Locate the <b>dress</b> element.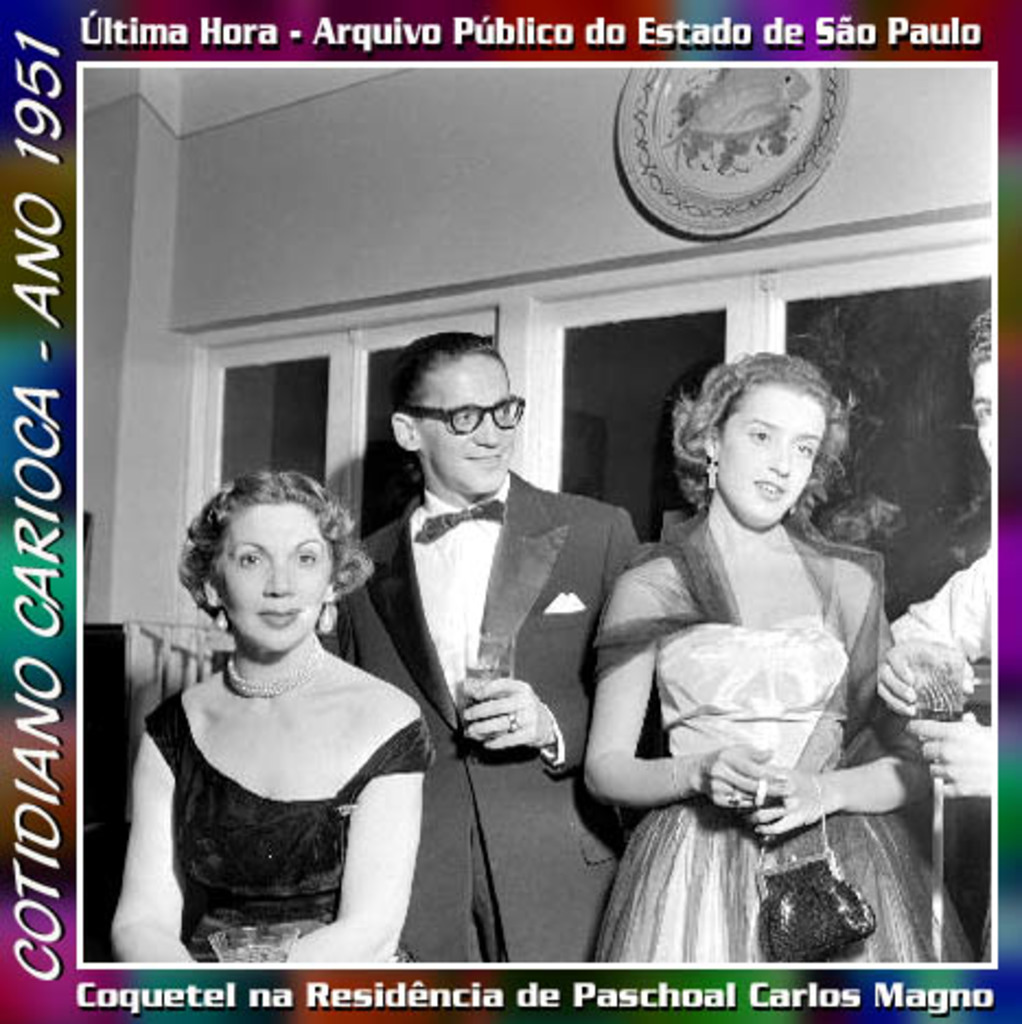
Element bbox: 136,687,440,971.
